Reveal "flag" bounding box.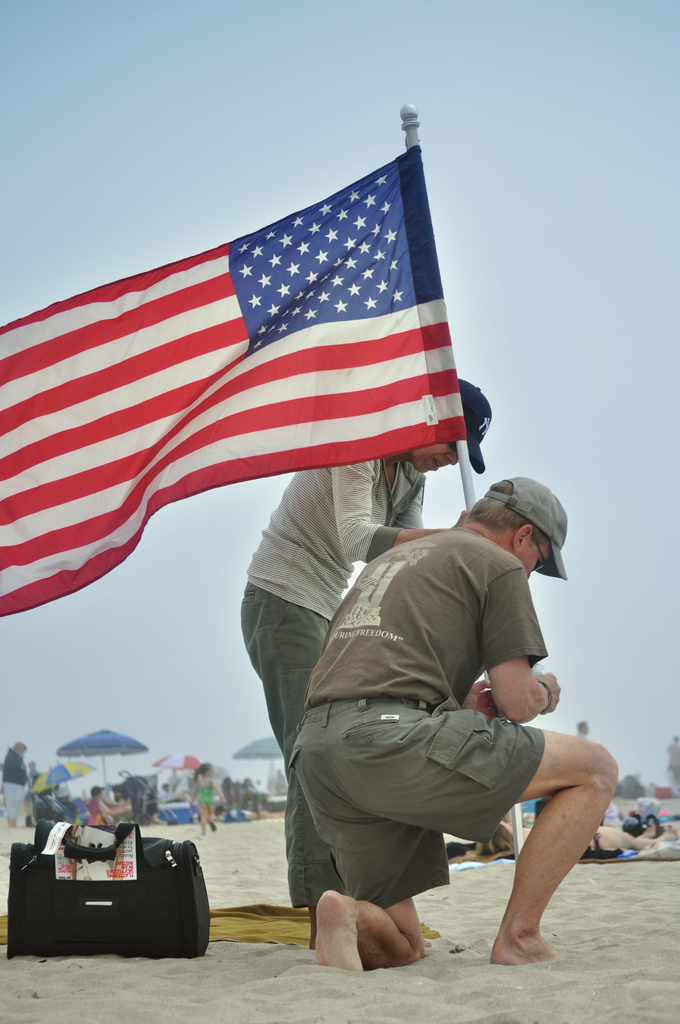
Revealed: bbox(26, 91, 482, 609).
